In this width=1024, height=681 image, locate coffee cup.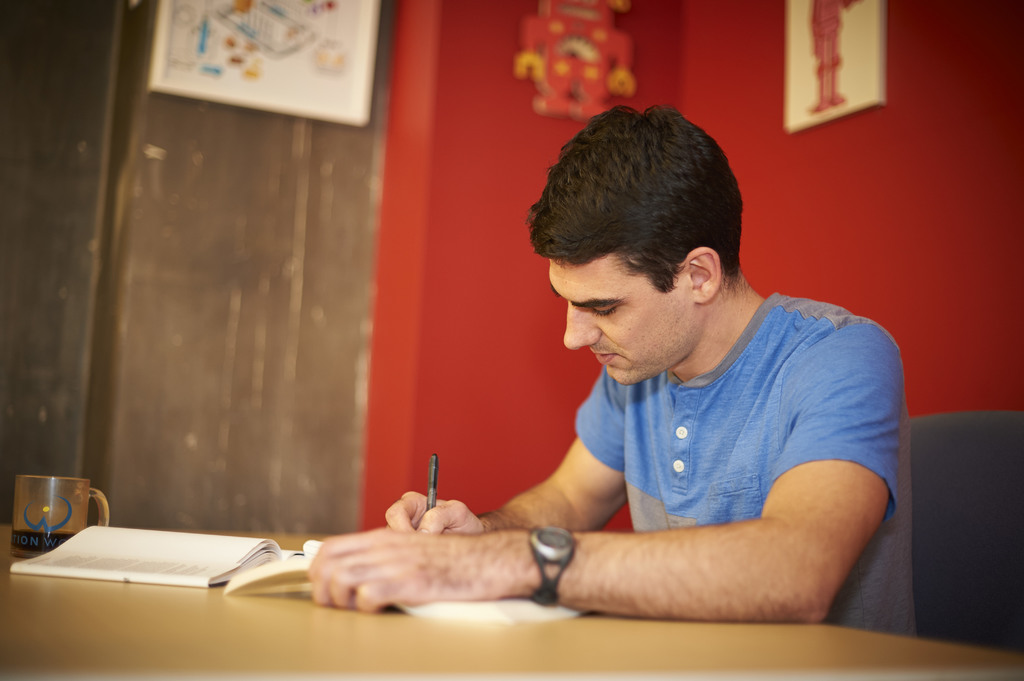
Bounding box: [9,470,110,559].
